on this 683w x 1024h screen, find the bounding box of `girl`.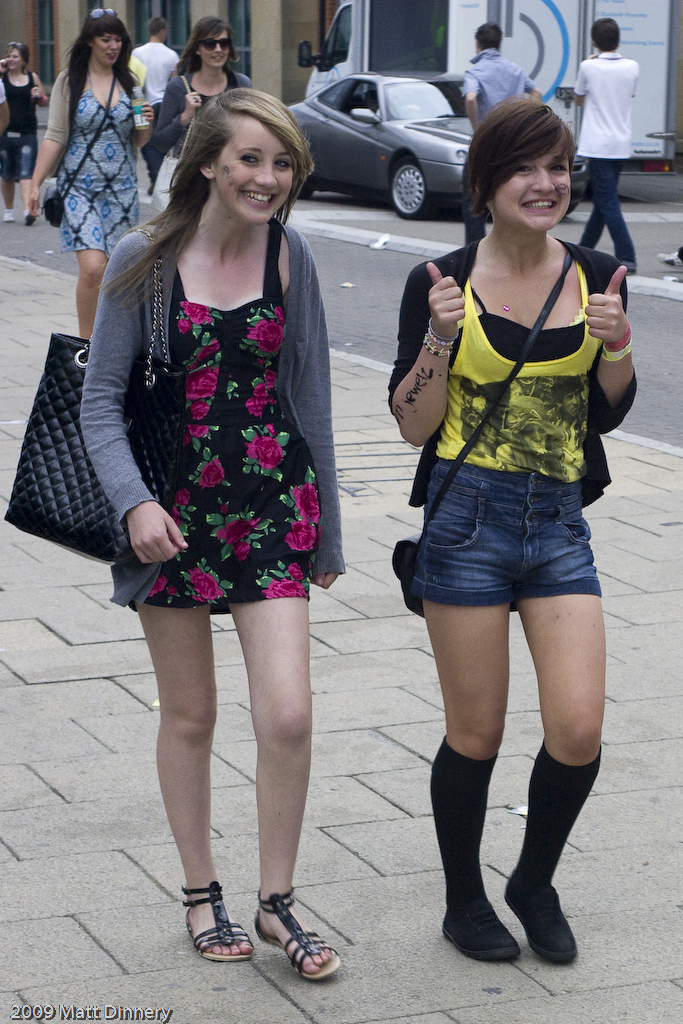
Bounding box: bbox(383, 93, 632, 971).
